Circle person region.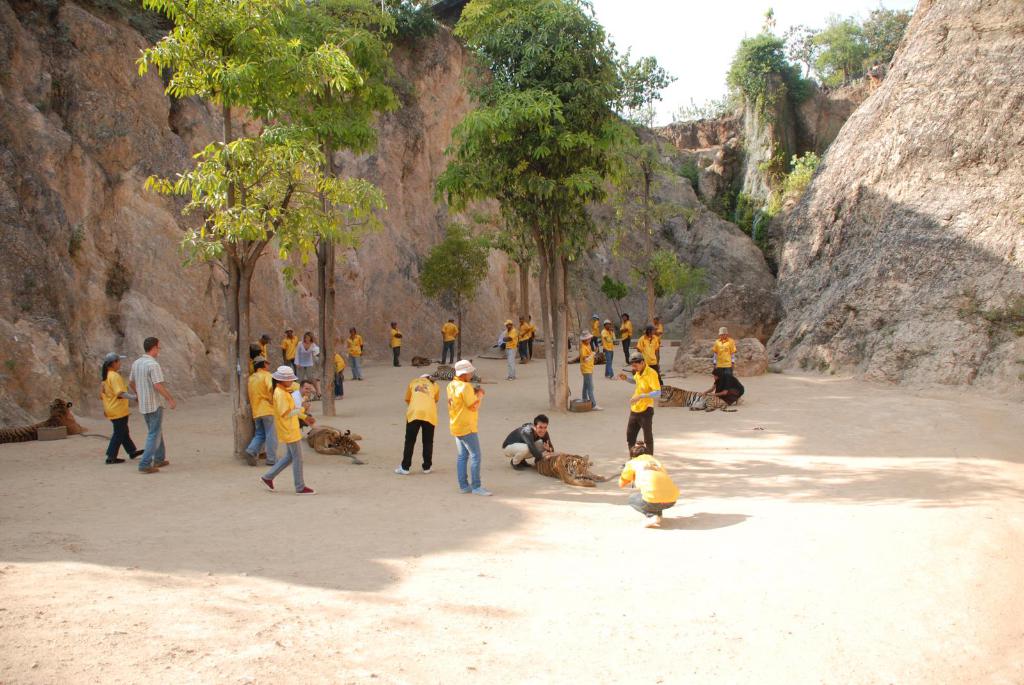
Region: (left=623, top=354, right=661, bottom=453).
